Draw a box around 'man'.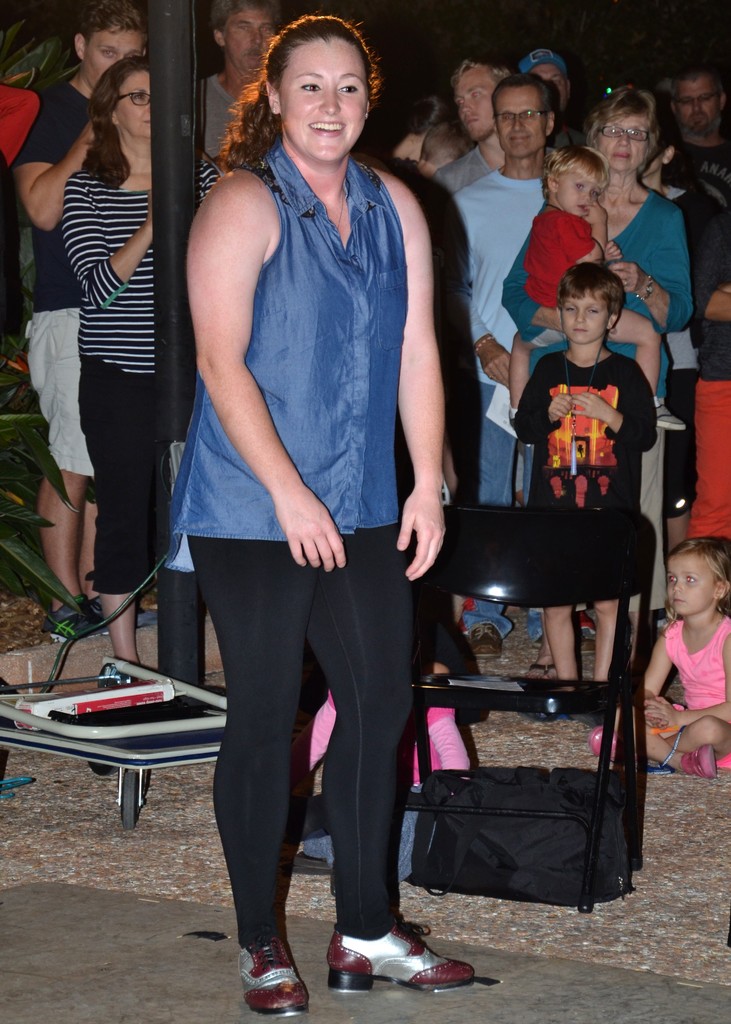
x1=10, y1=0, x2=210, y2=644.
